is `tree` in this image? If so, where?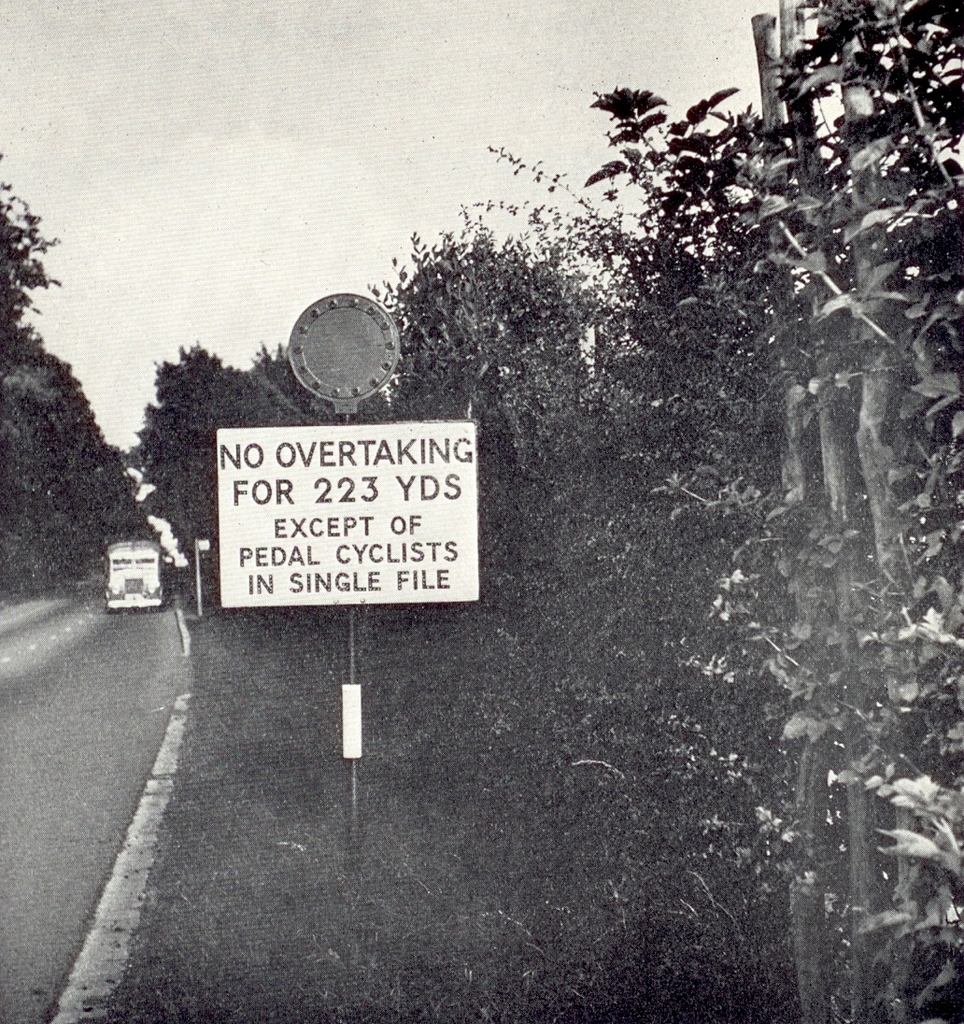
Yes, at x1=680 y1=6 x2=962 y2=1023.
